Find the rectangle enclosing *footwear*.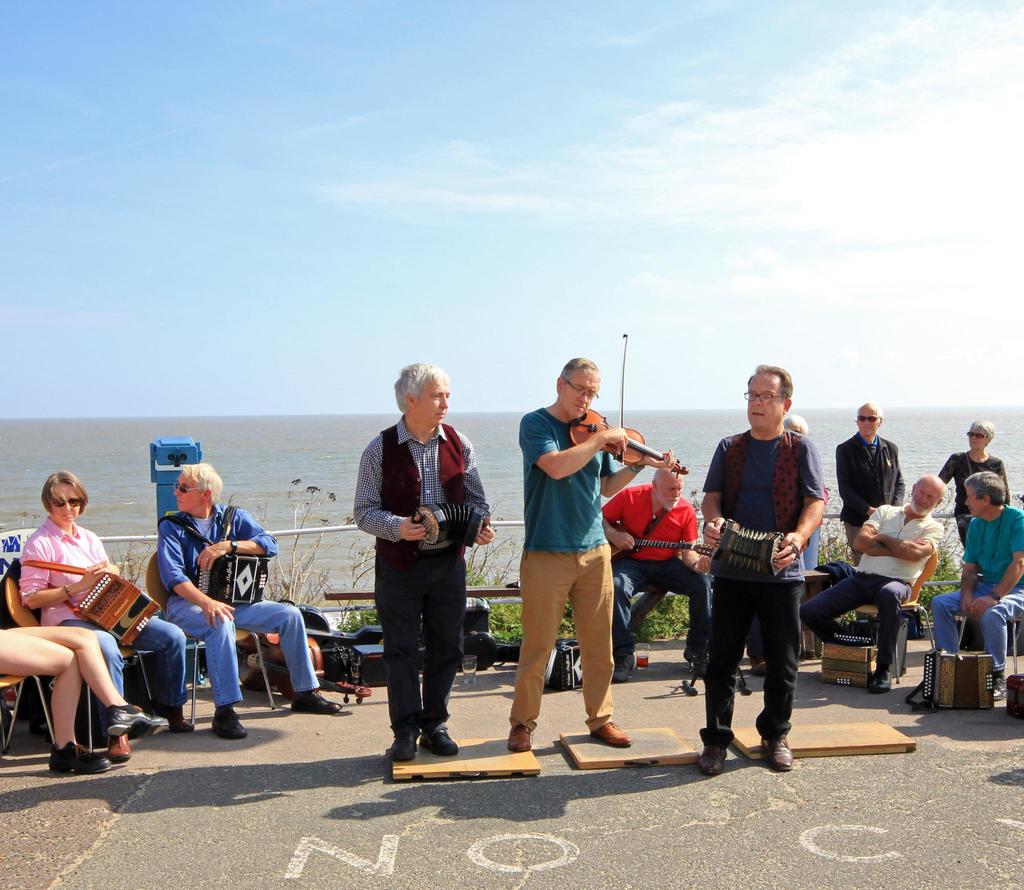
l=868, t=666, r=893, b=695.
